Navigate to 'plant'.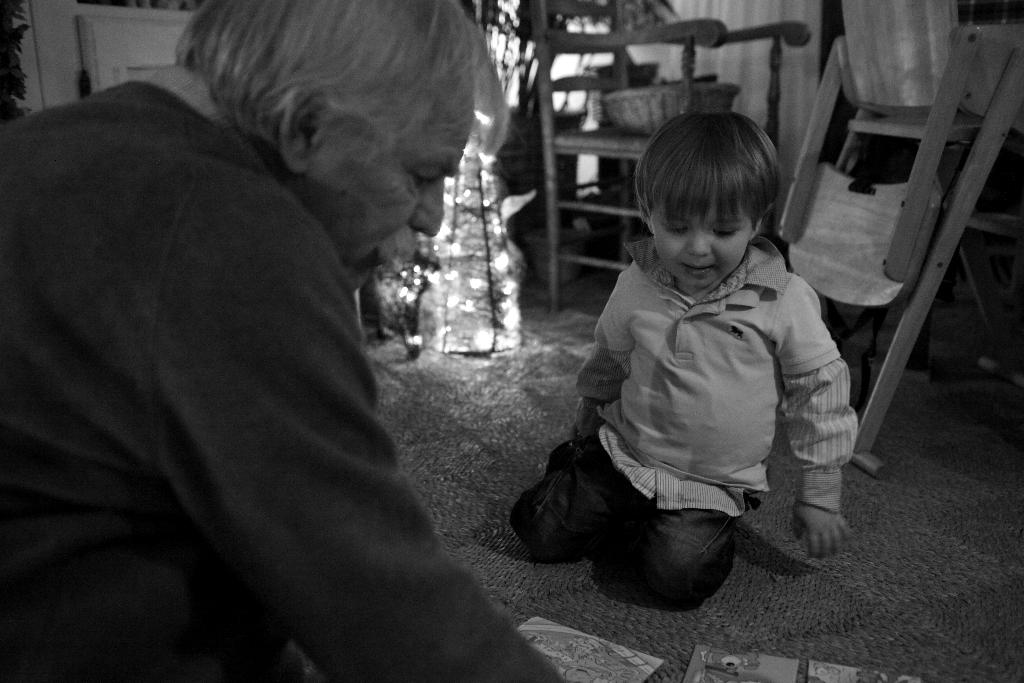
Navigation target: 462 0 616 153.
